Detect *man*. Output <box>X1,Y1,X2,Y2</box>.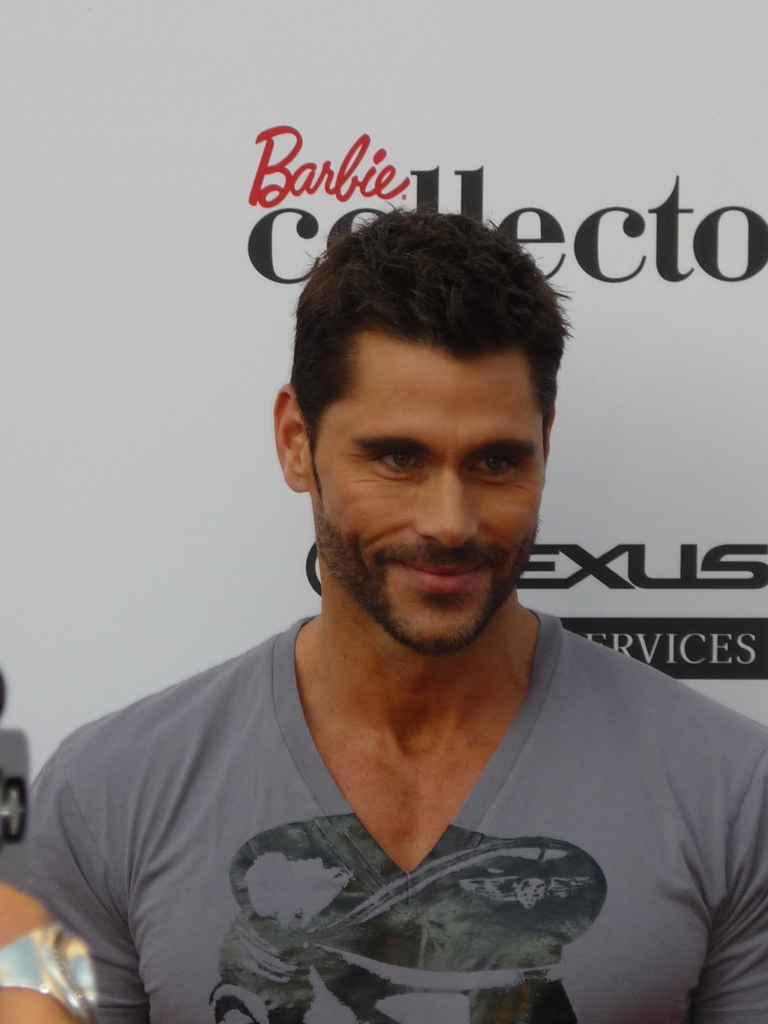
<box>22,187,766,998</box>.
